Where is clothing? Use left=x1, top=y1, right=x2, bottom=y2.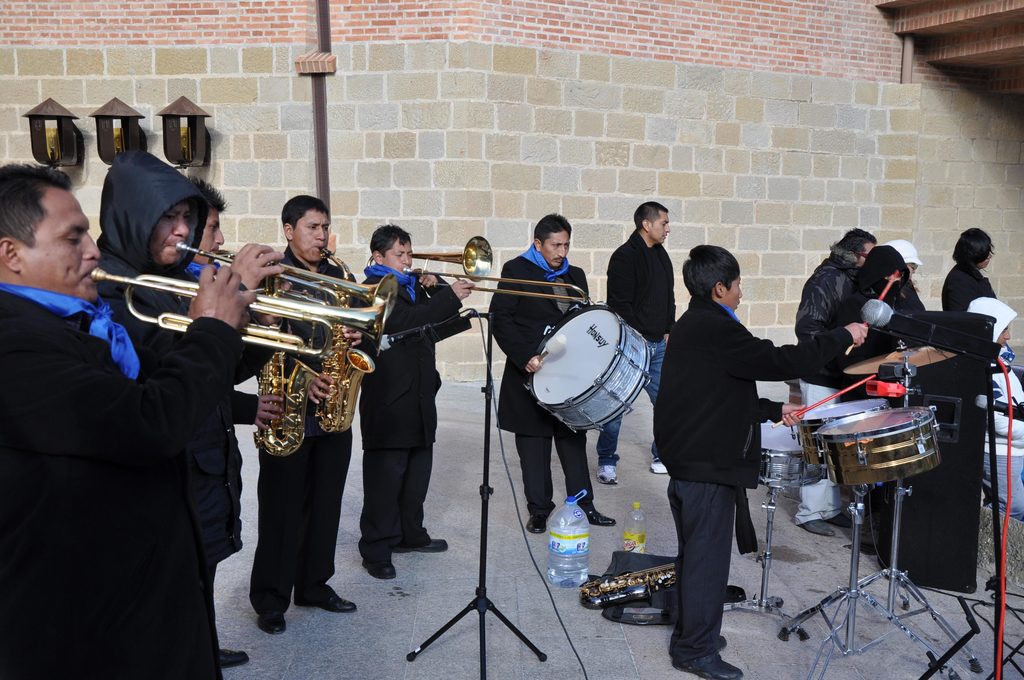
left=75, top=147, right=250, bottom=679.
